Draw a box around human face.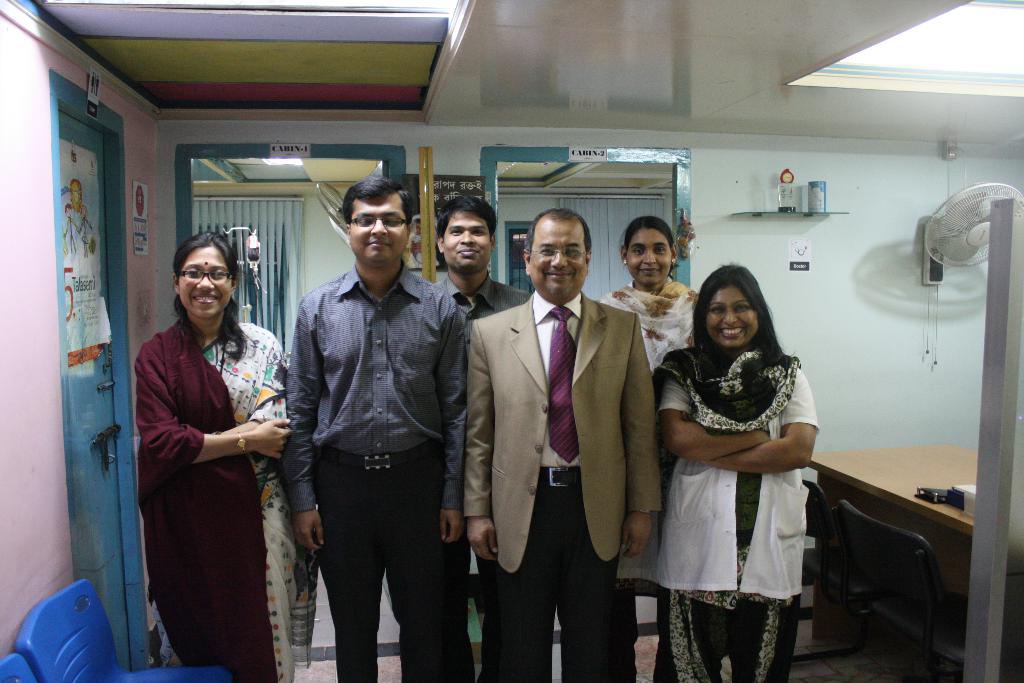
350:194:409:262.
